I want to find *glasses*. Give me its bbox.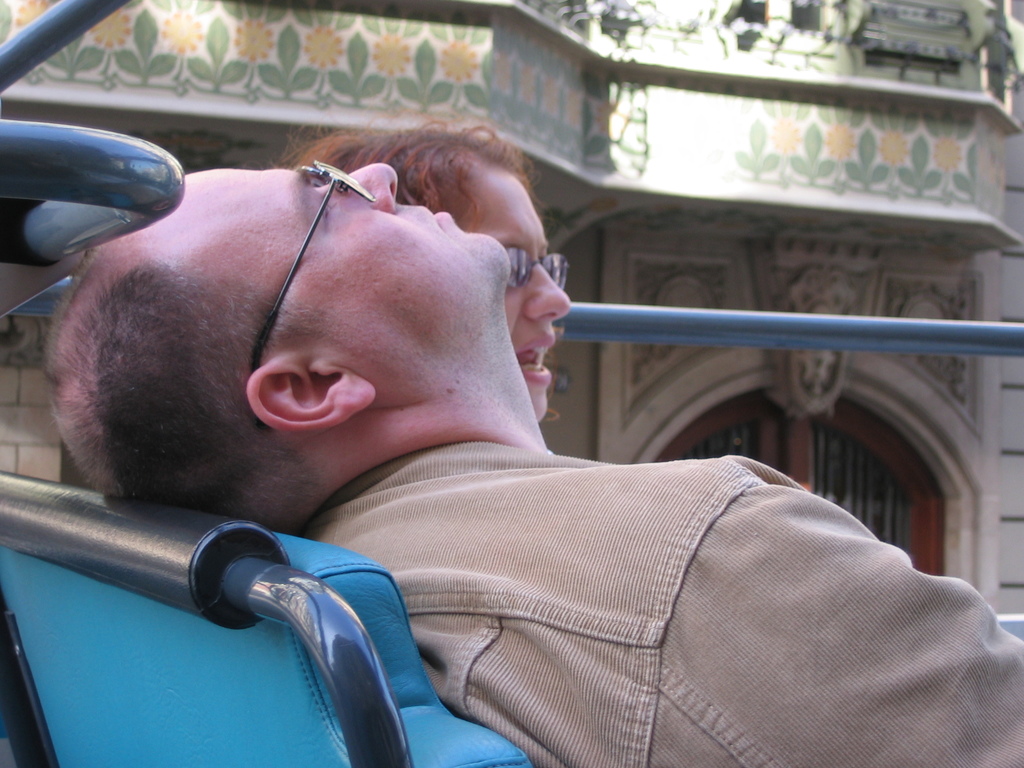
bbox(505, 239, 572, 298).
